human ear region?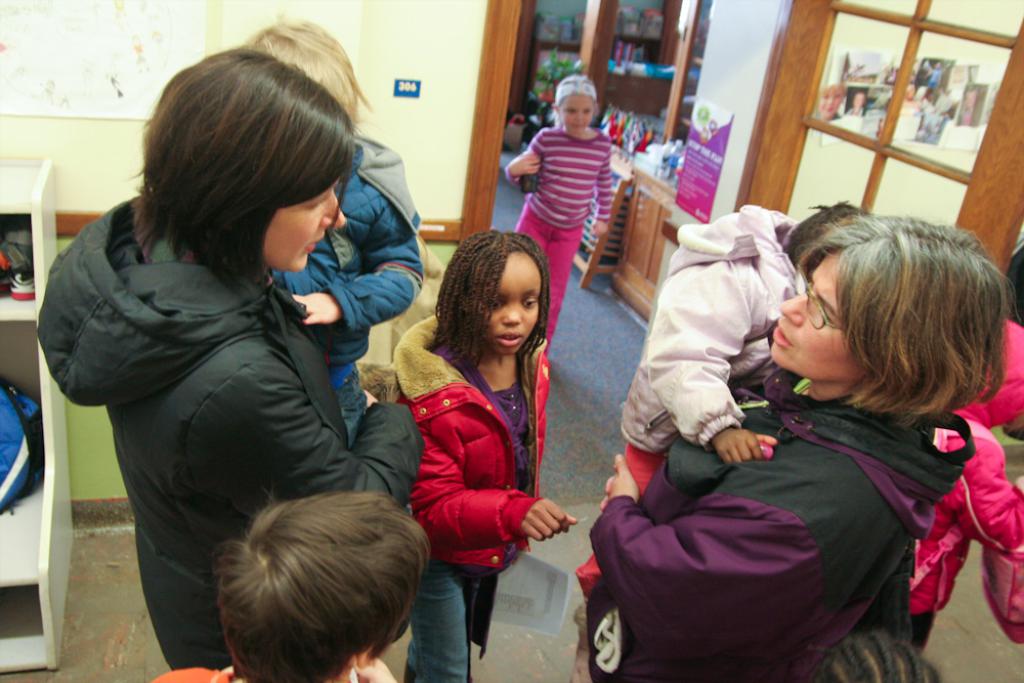
{"x1": 549, "y1": 101, "x2": 555, "y2": 112}
